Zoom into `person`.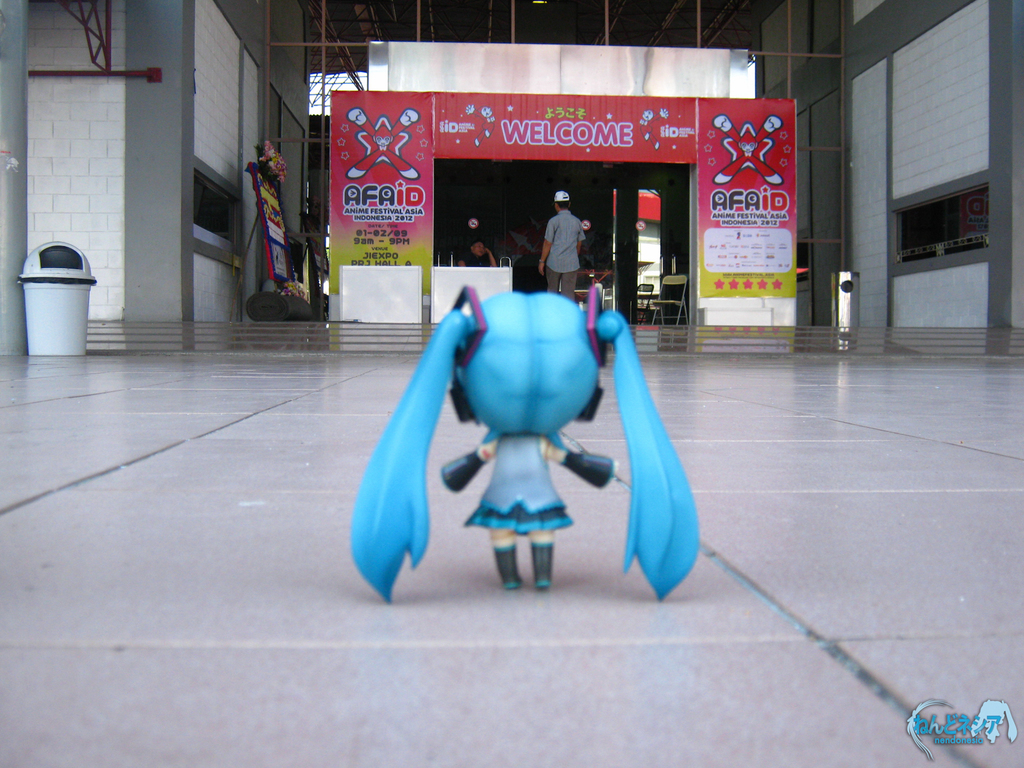
Zoom target: bbox(531, 184, 607, 294).
